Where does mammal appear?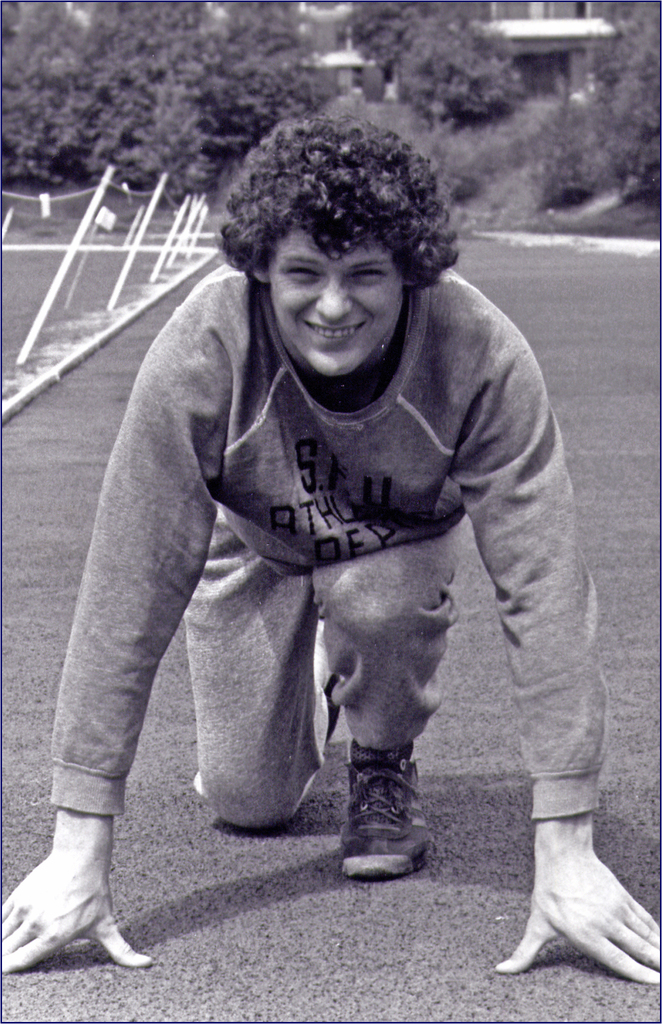
Appears at [x1=9, y1=114, x2=647, y2=959].
